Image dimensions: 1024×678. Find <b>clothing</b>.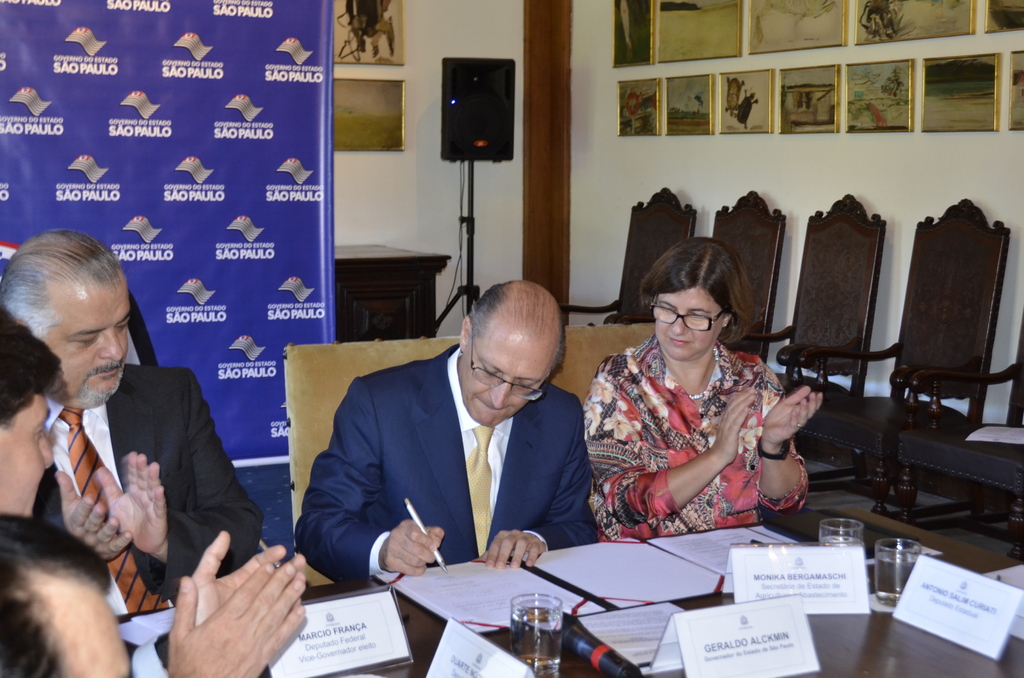
(32, 362, 244, 620).
